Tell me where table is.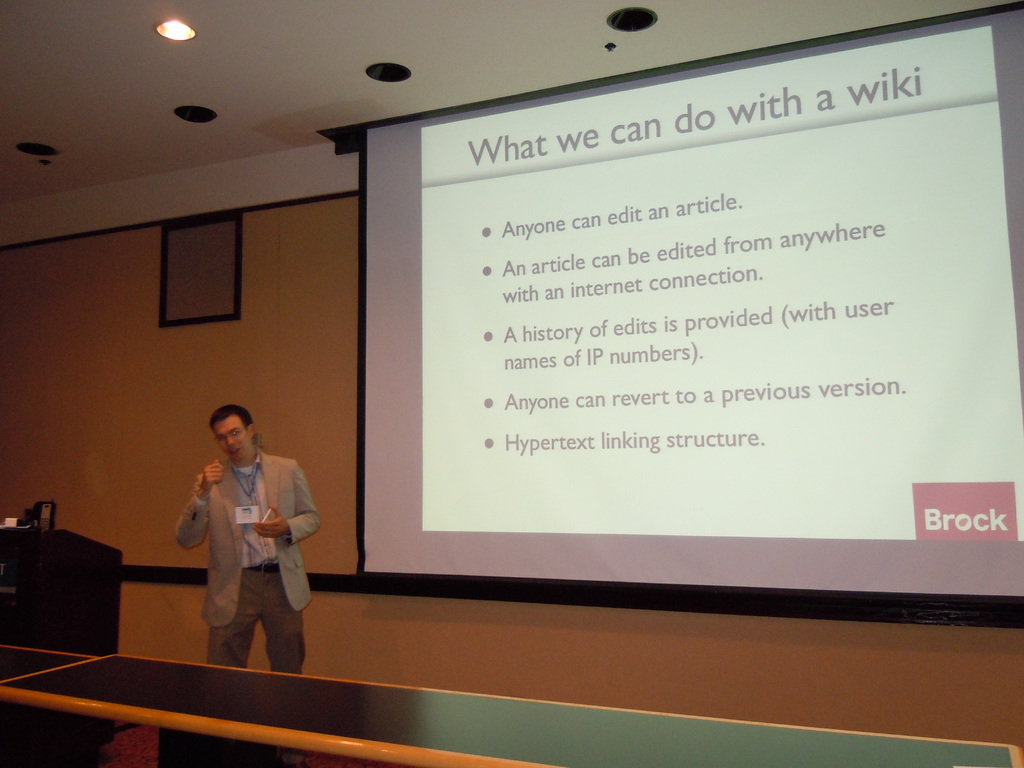
table is at bbox=(0, 642, 100, 767).
